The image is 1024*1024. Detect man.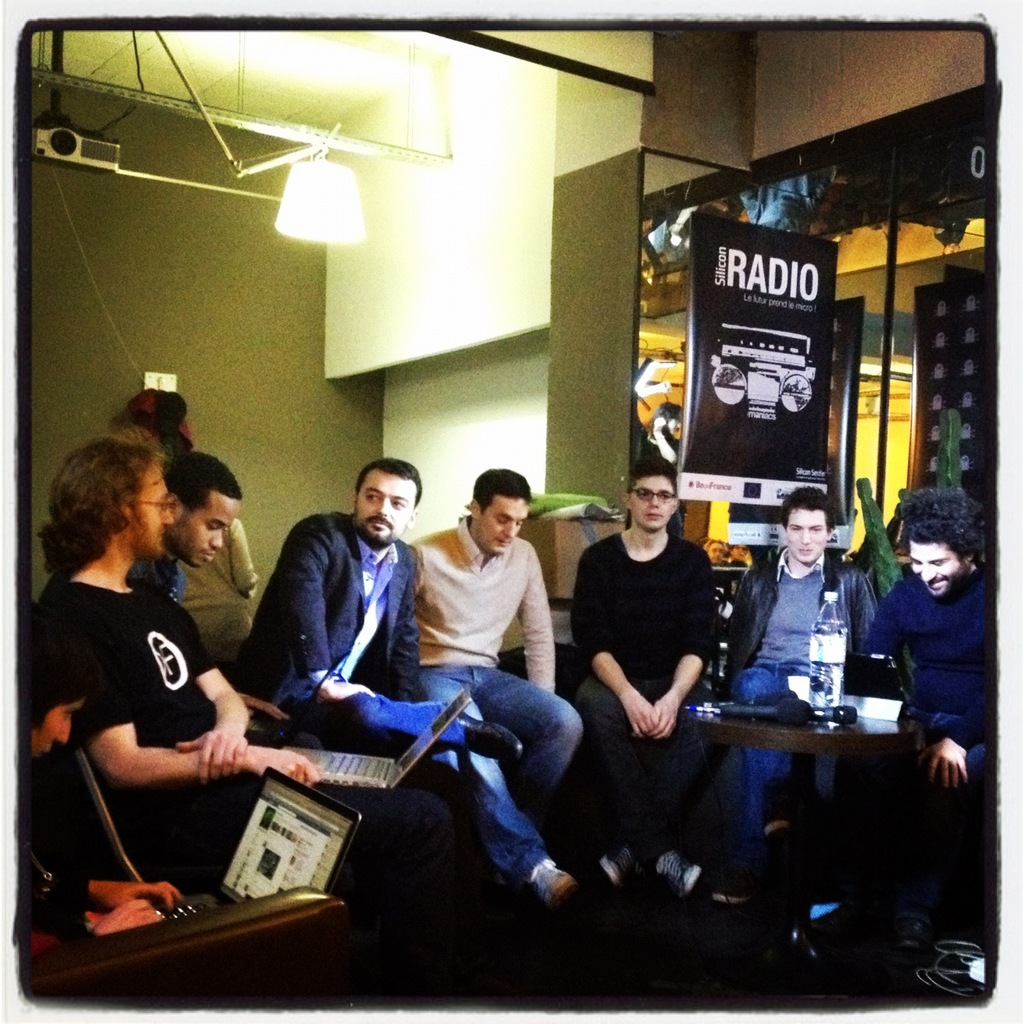
Detection: [x1=571, y1=457, x2=722, y2=898].
